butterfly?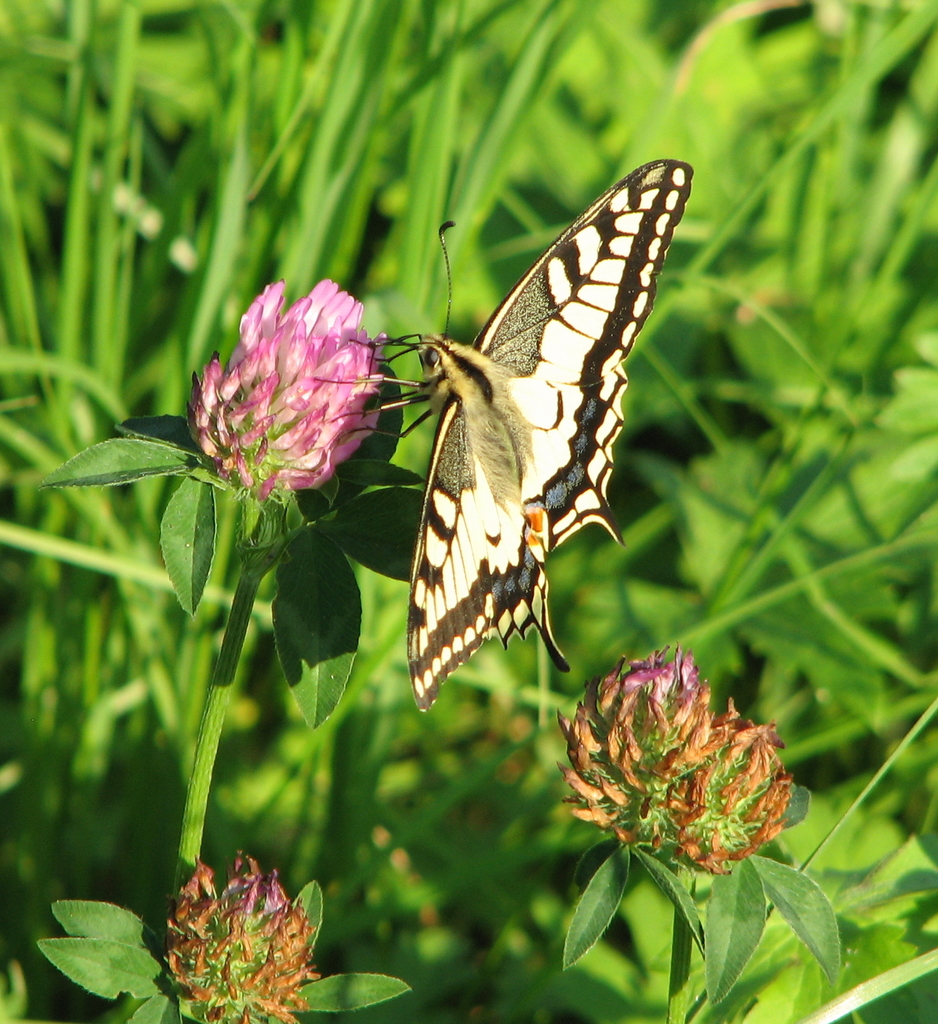
x1=352, y1=147, x2=672, y2=718
